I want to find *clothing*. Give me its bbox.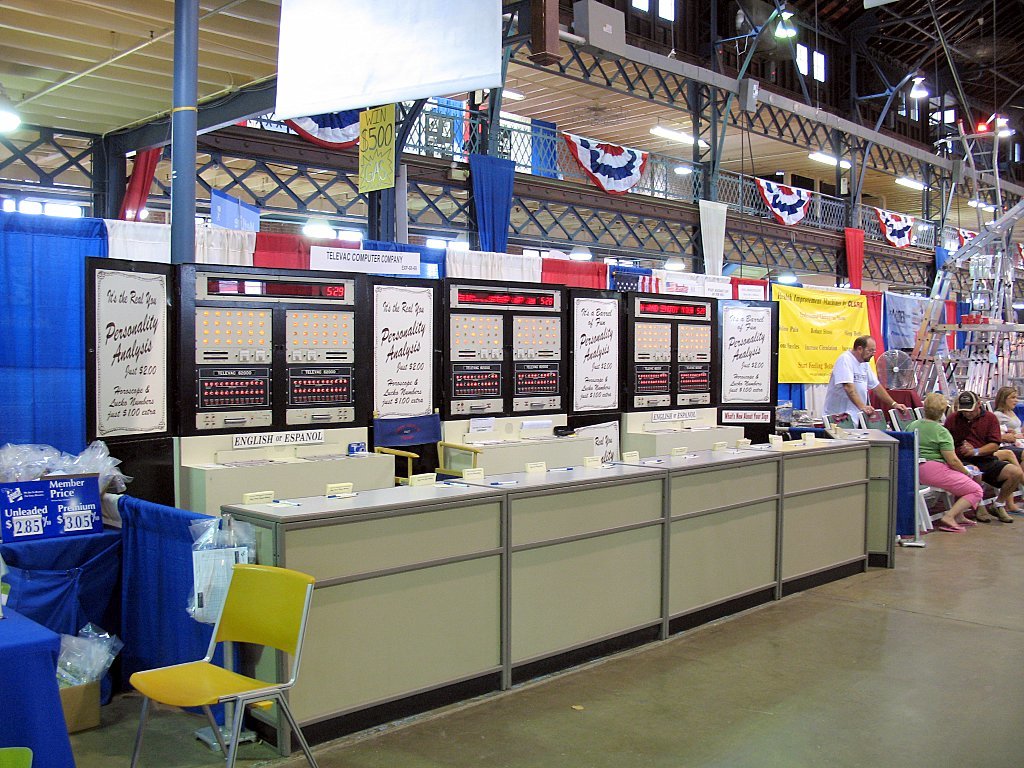
l=940, t=408, r=1013, b=493.
